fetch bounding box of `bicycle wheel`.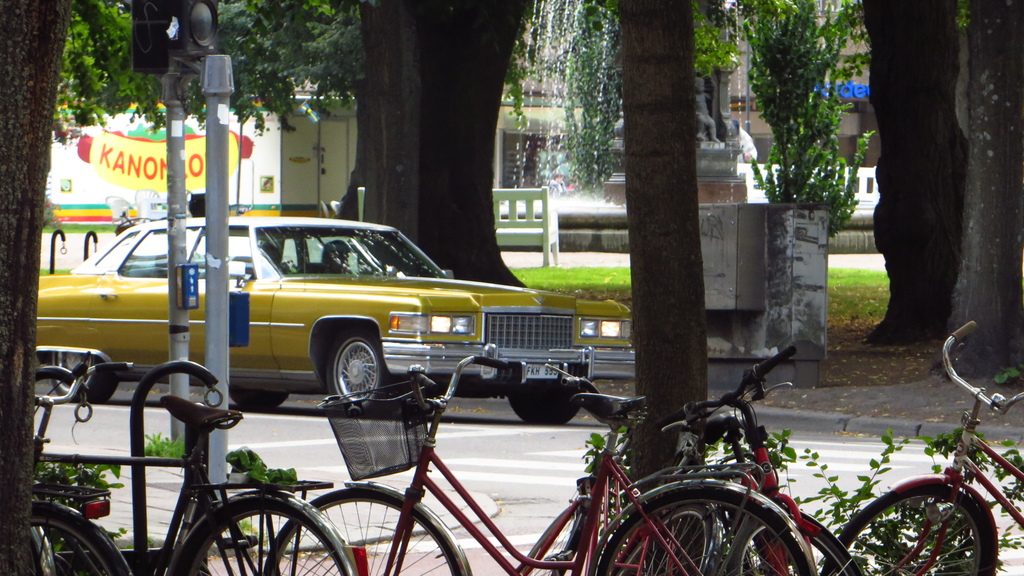
Bbox: [x1=168, y1=498, x2=354, y2=575].
